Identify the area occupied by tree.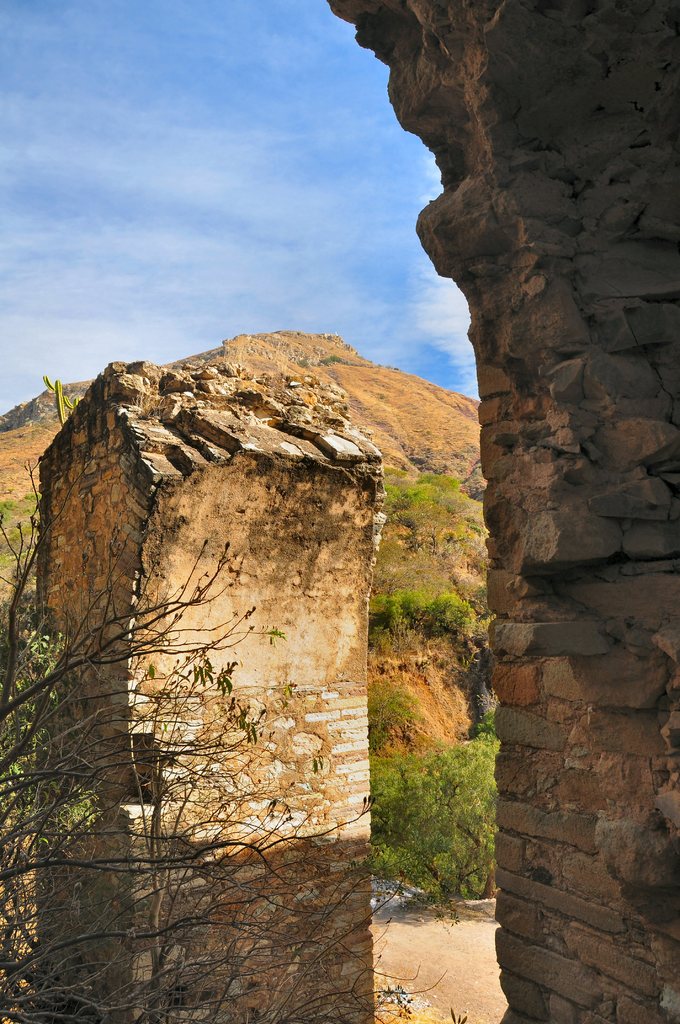
Area: bbox(384, 589, 424, 622).
